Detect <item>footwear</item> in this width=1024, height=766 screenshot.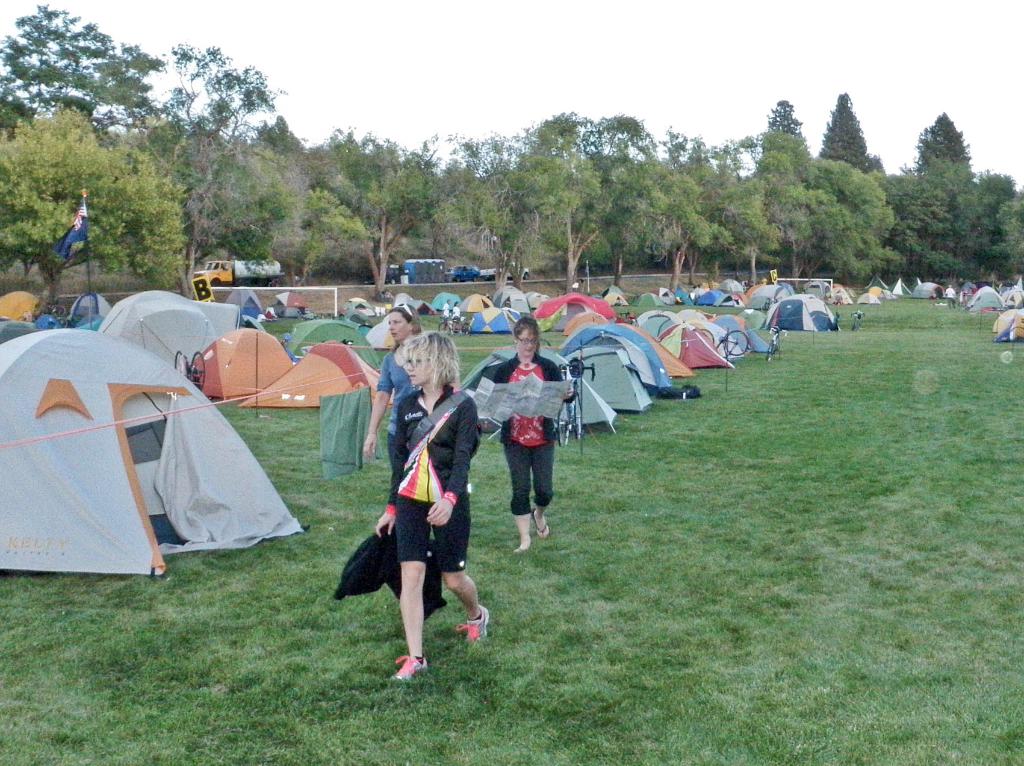
Detection: 514, 541, 534, 557.
